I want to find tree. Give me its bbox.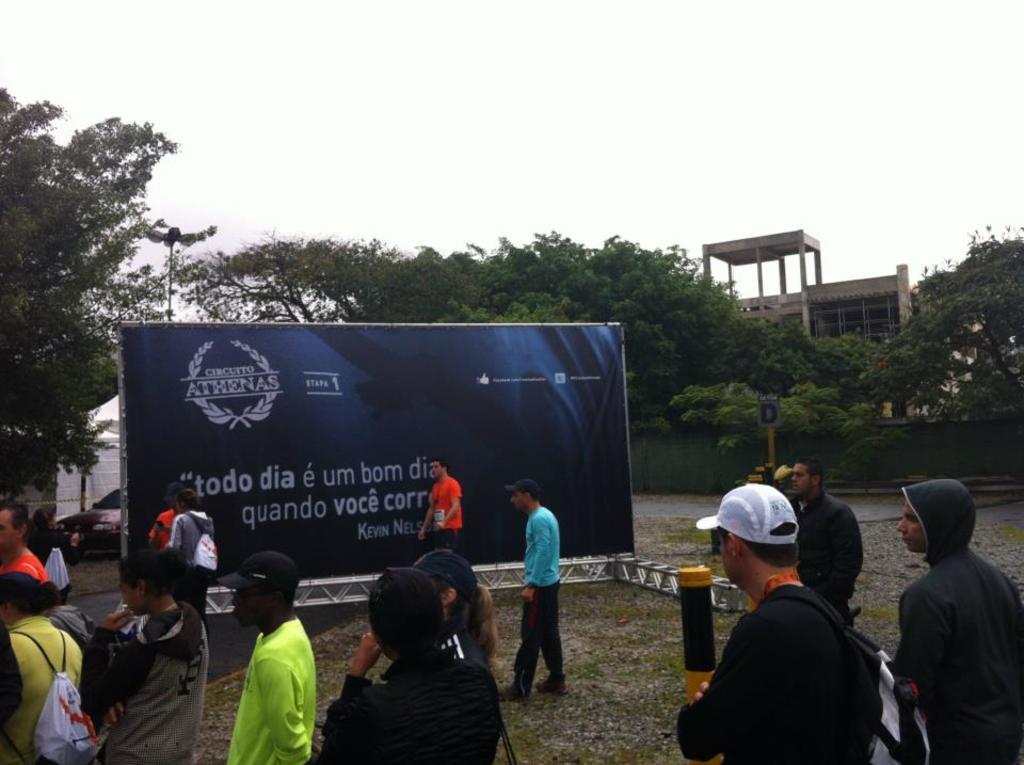
box=[12, 92, 190, 531].
